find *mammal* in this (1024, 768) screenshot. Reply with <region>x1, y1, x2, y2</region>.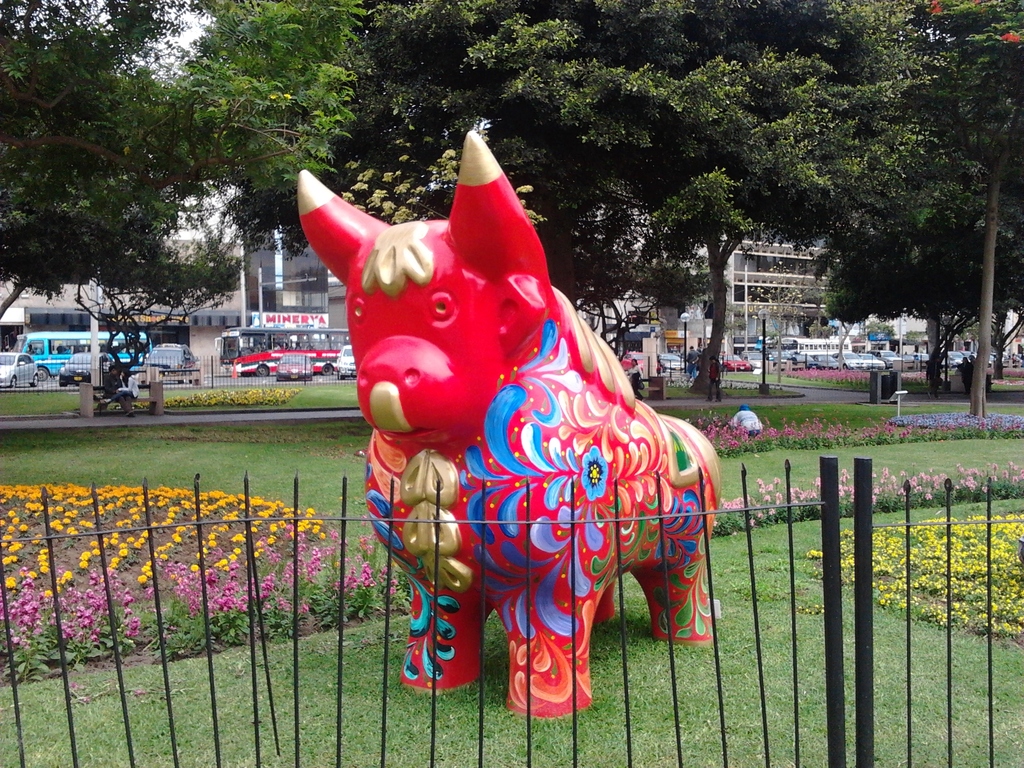
<region>281, 170, 727, 664</region>.
